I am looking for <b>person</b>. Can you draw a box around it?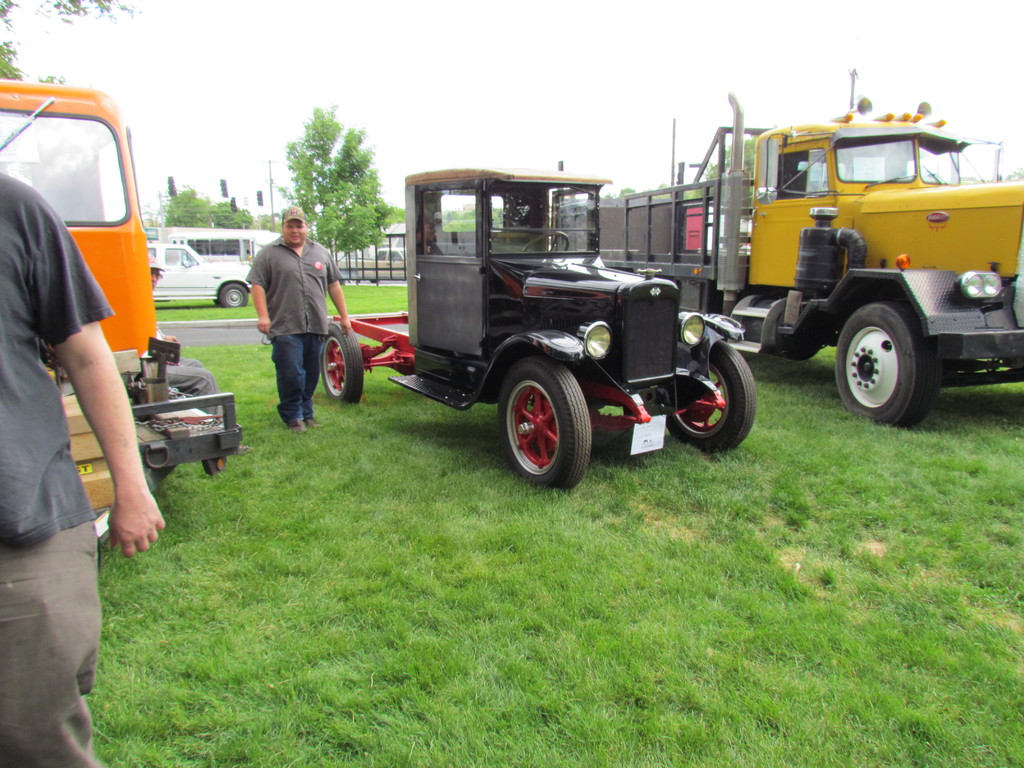
Sure, the bounding box is region(246, 207, 347, 435).
